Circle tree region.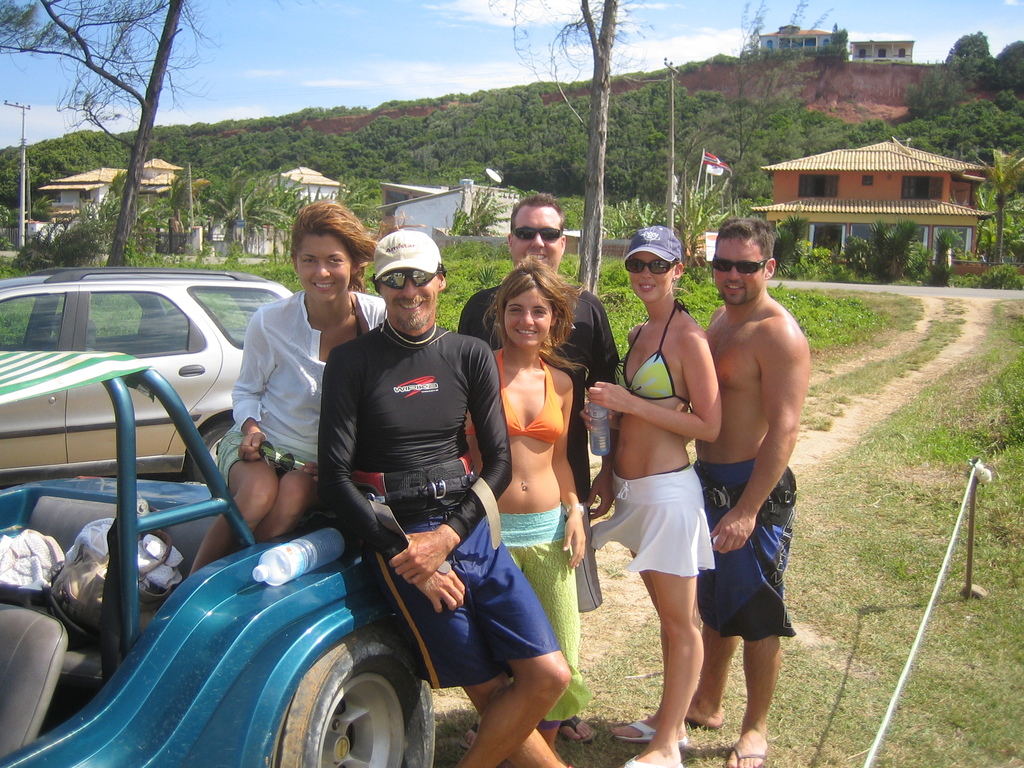
Region: 739:0:838:161.
